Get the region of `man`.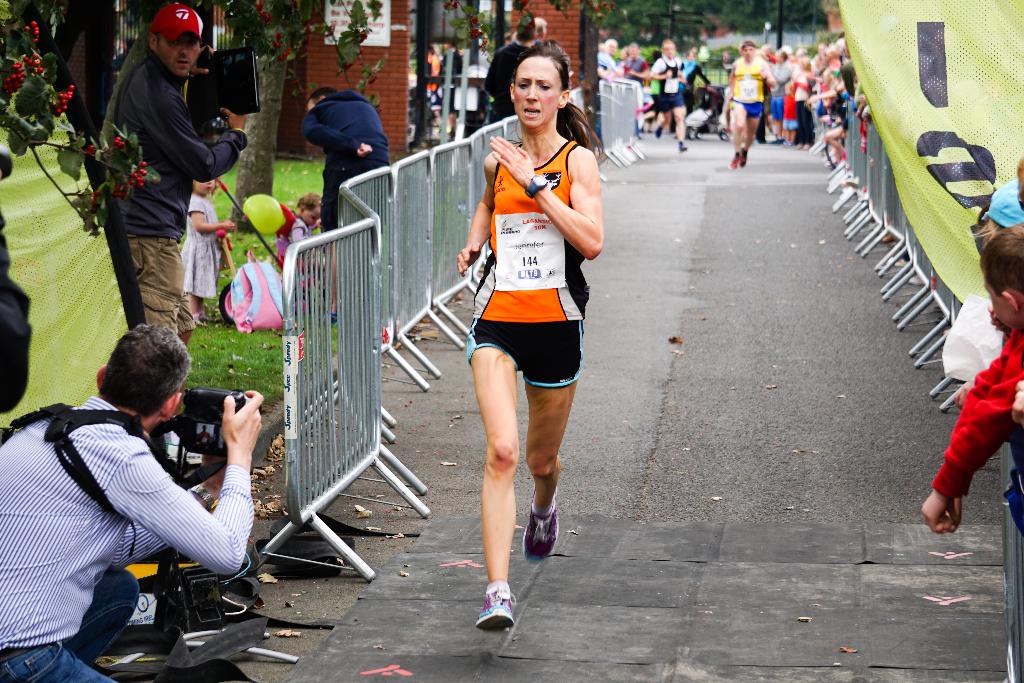
l=10, t=317, r=280, b=673.
